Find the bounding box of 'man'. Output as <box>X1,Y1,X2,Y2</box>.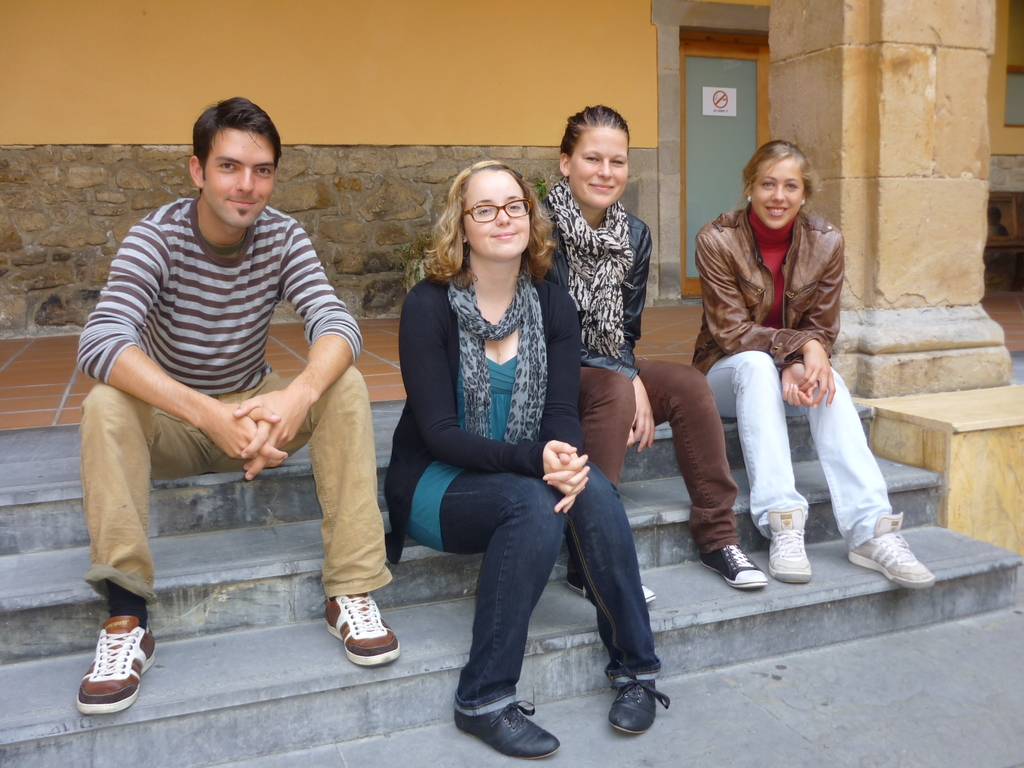
<box>75,91,410,715</box>.
